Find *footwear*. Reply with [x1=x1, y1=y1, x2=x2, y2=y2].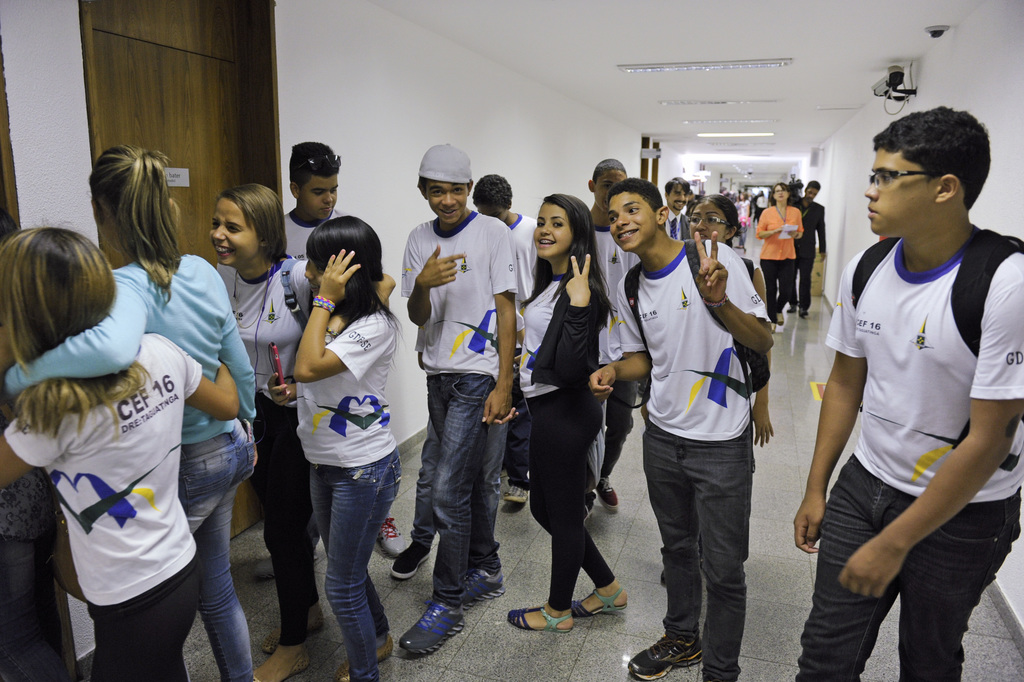
[x1=462, y1=567, x2=509, y2=613].
